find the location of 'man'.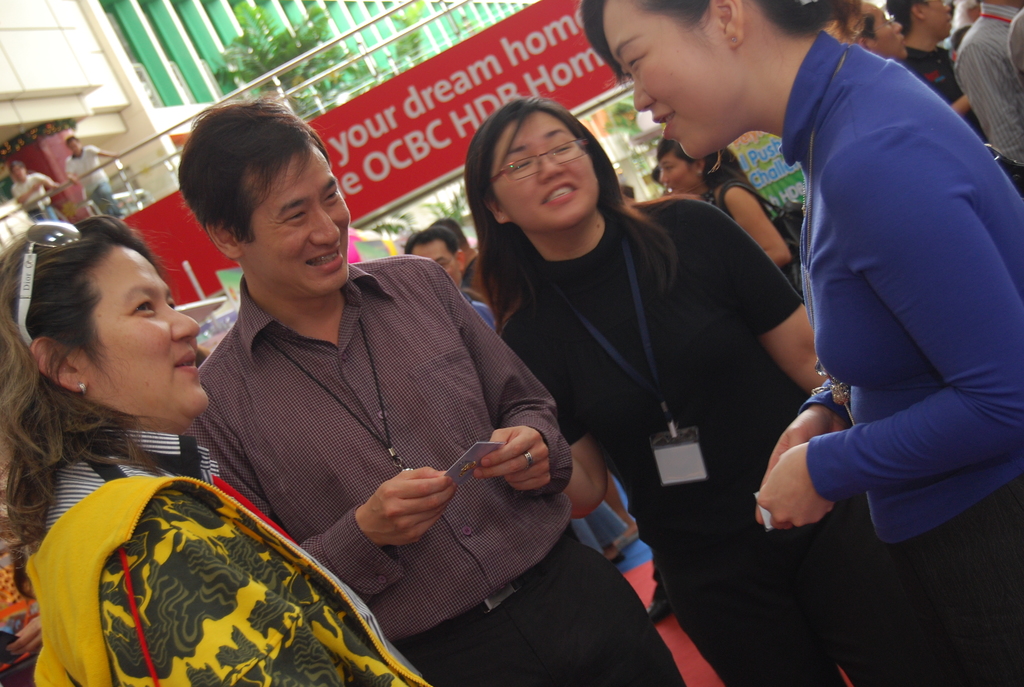
Location: 951:0:1023:167.
